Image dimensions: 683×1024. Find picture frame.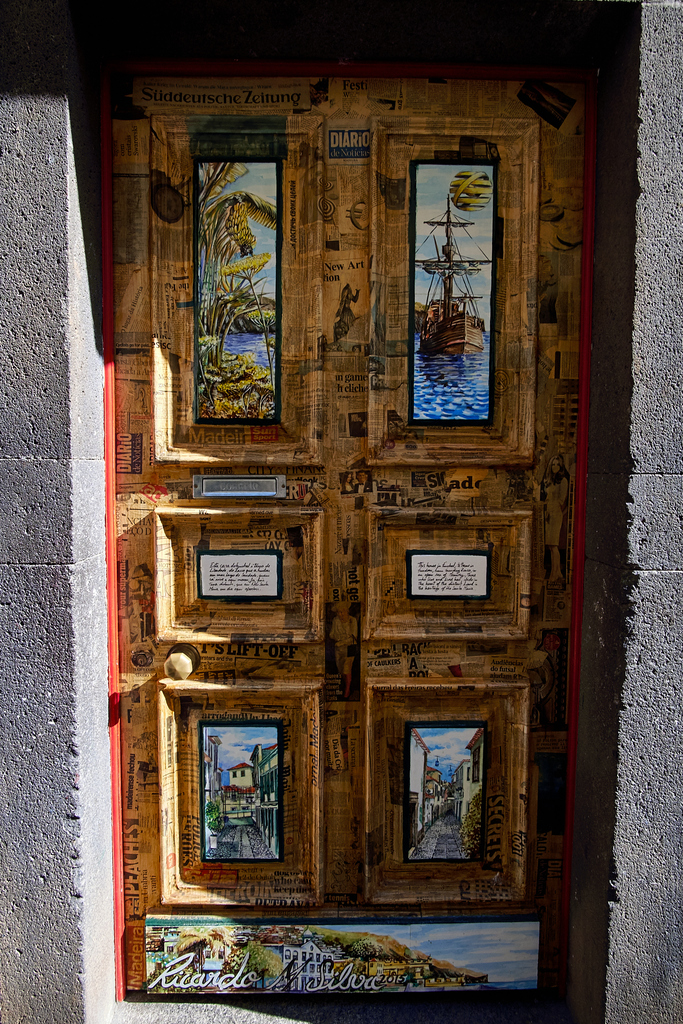
(x1=402, y1=724, x2=500, y2=865).
